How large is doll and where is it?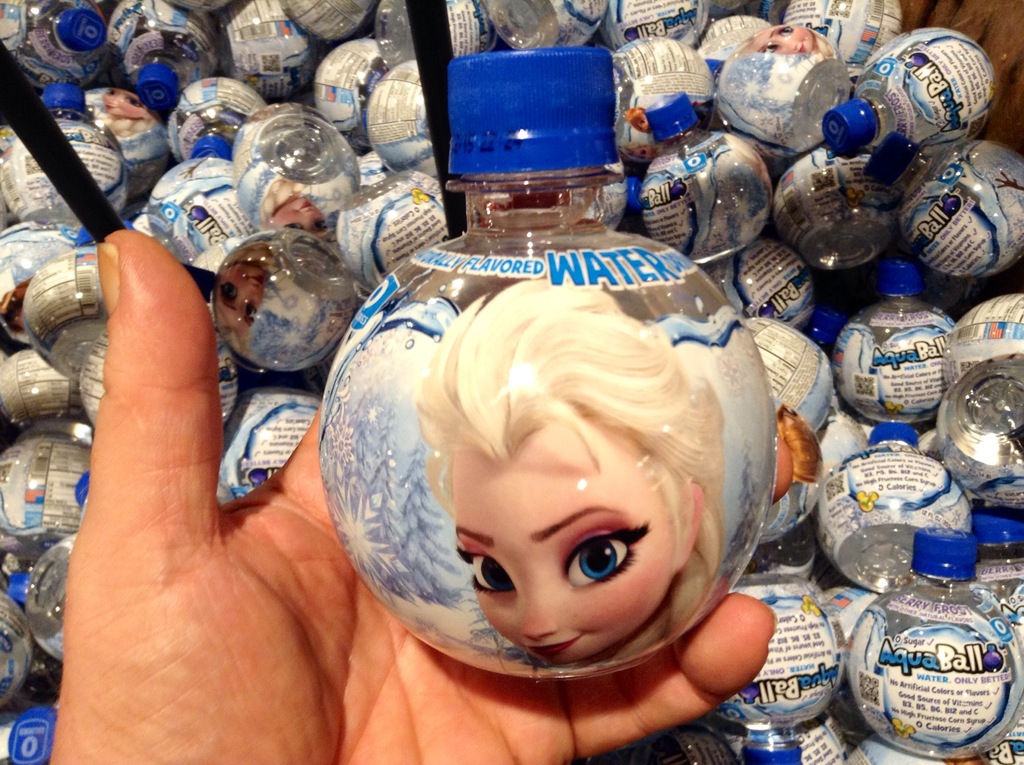
Bounding box: <bbox>108, 81, 156, 143</bbox>.
